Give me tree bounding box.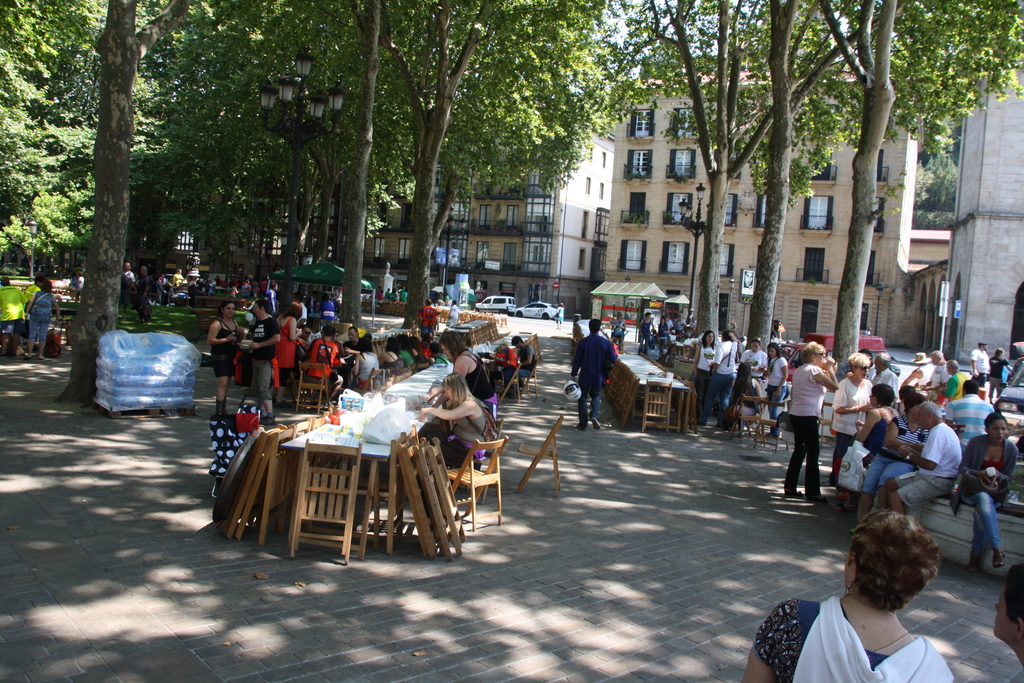
select_region(916, 113, 952, 233).
